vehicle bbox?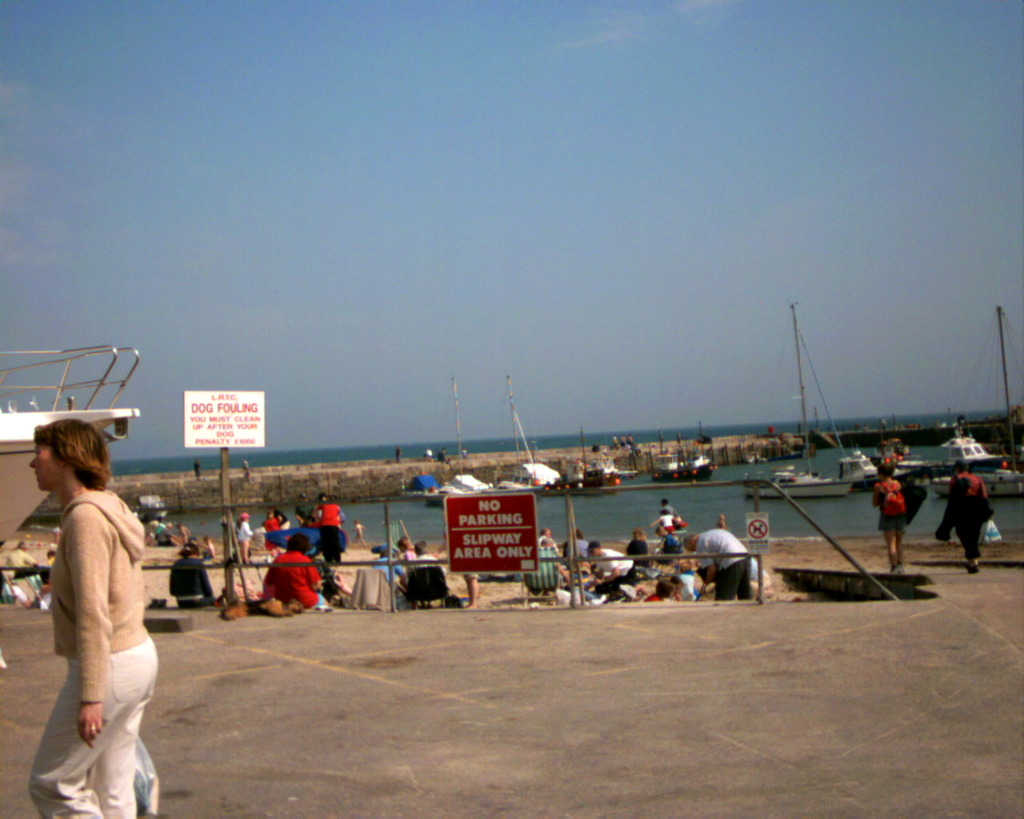
detection(654, 436, 707, 483)
